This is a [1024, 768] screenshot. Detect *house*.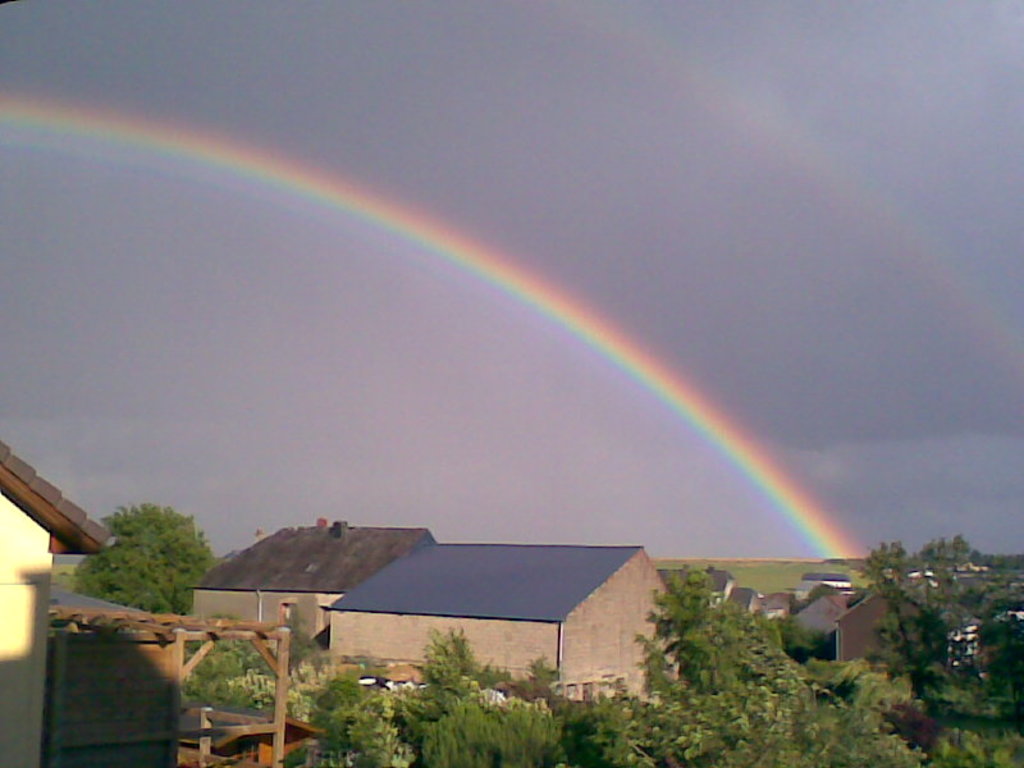
<region>0, 434, 120, 767</region>.
